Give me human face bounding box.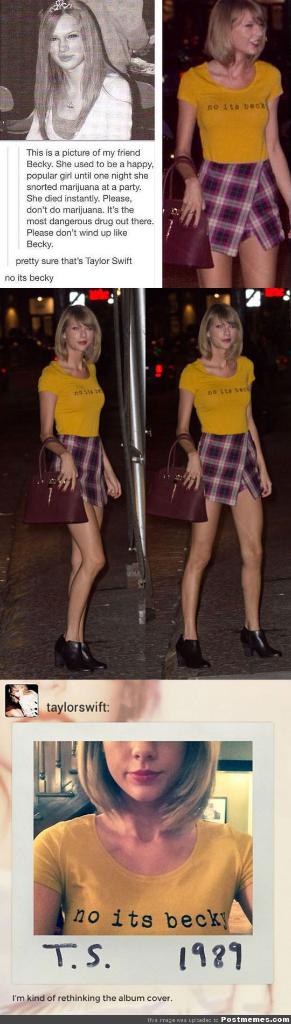
234,10,265,47.
